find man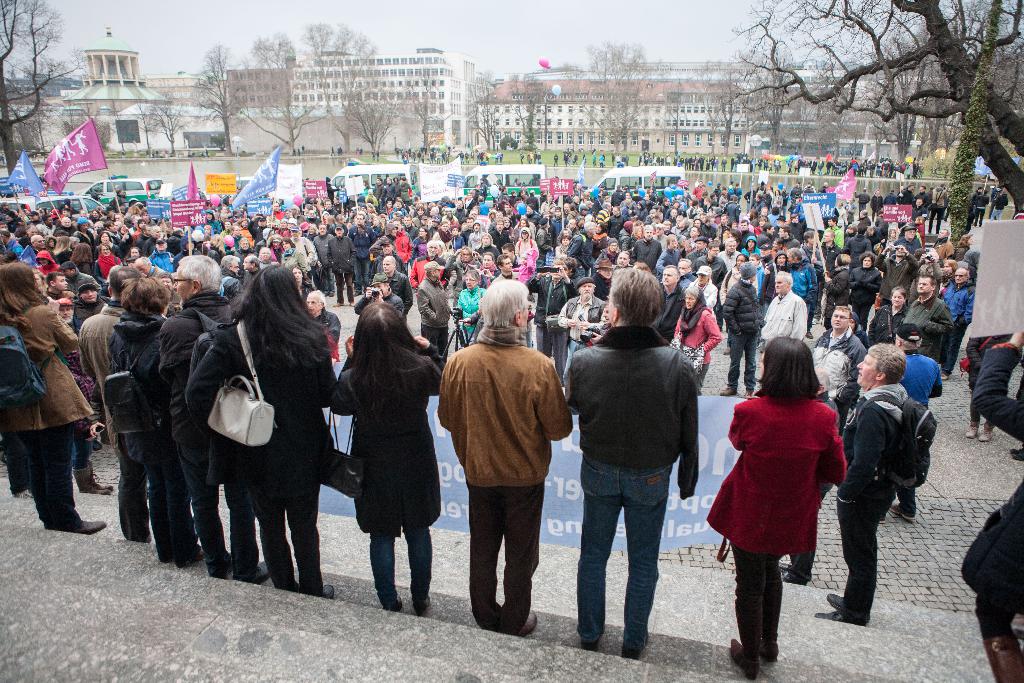
[left=372, top=239, right=407, bottom=282]
